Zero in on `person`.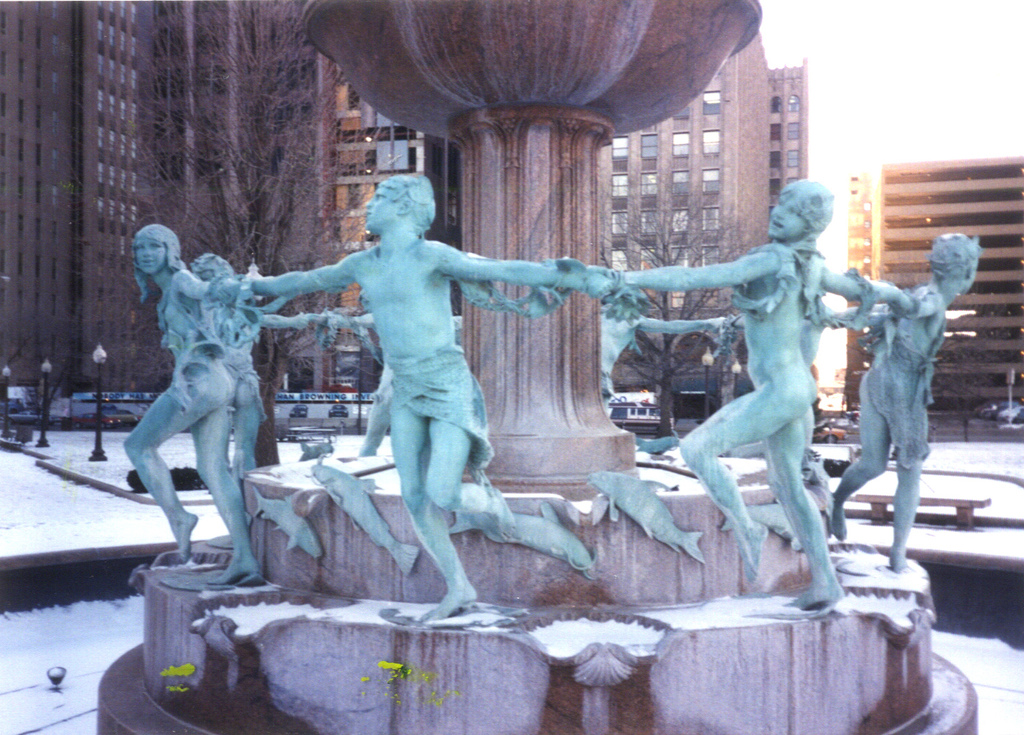
Zeroed in: 323 291 467 459.
